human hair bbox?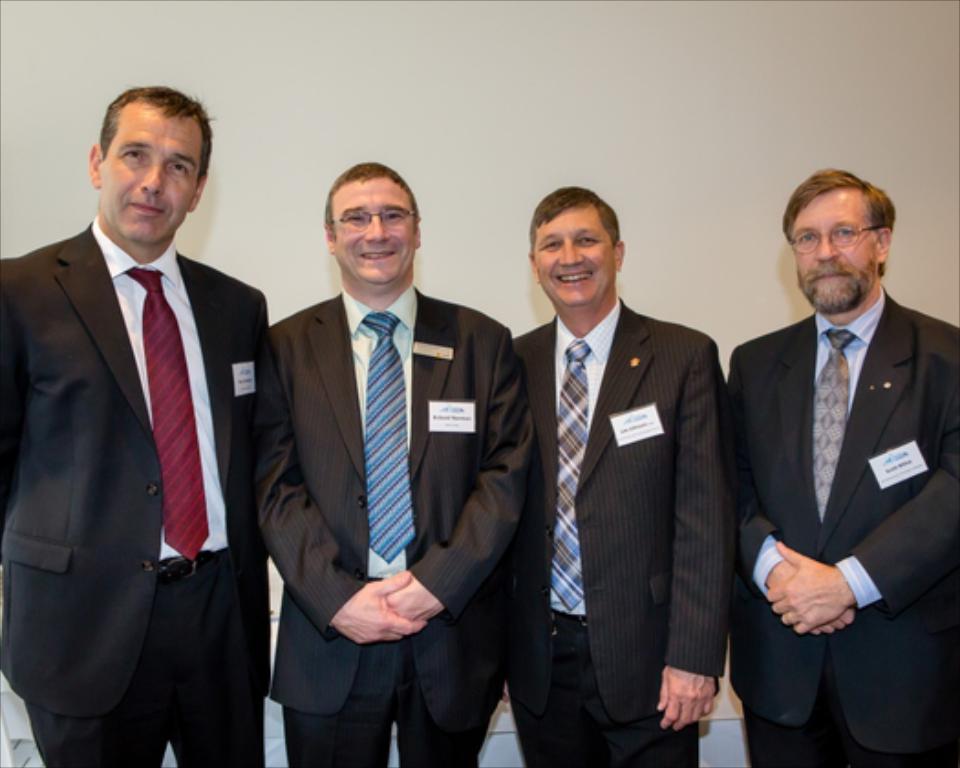
BBox(313, 163, 424, 247)
